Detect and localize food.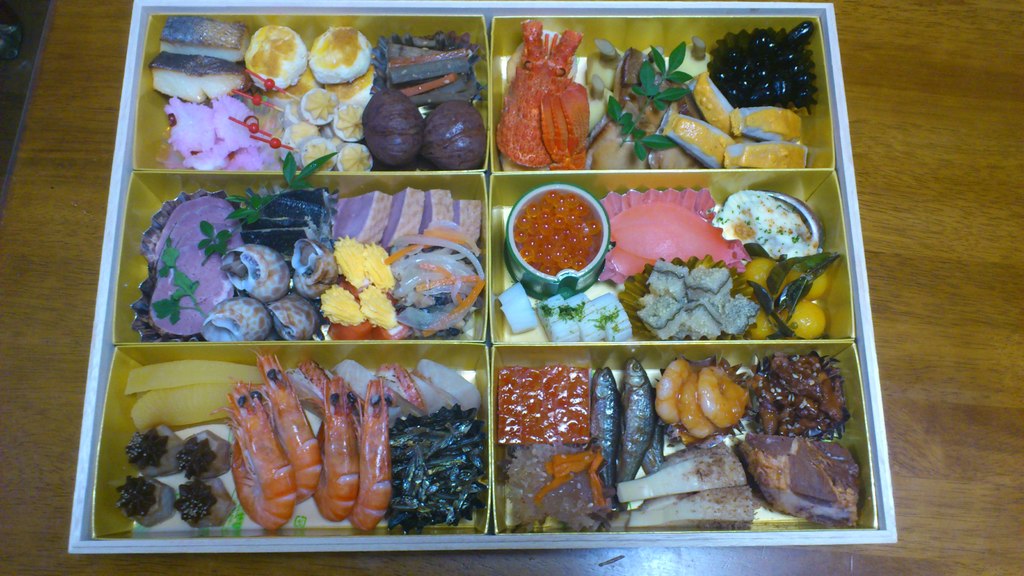
Localized at [514, 190, 601, 275].
